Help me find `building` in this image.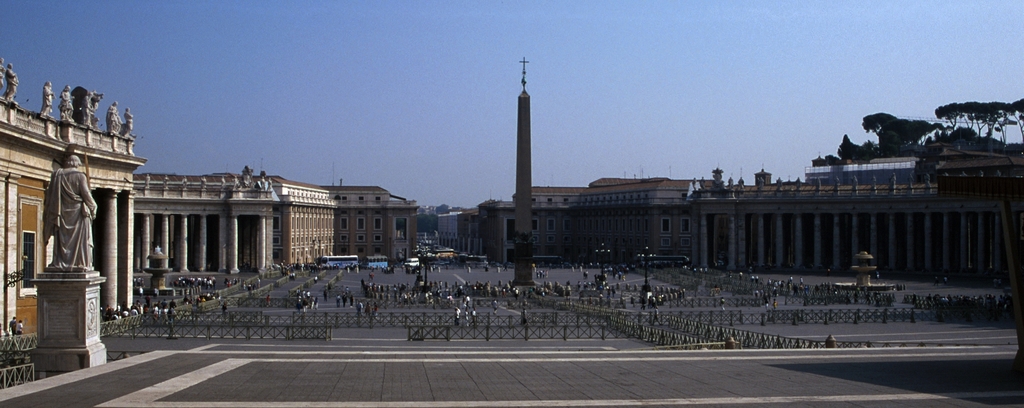
Found it: Rect(134, 182, 332, 276).
